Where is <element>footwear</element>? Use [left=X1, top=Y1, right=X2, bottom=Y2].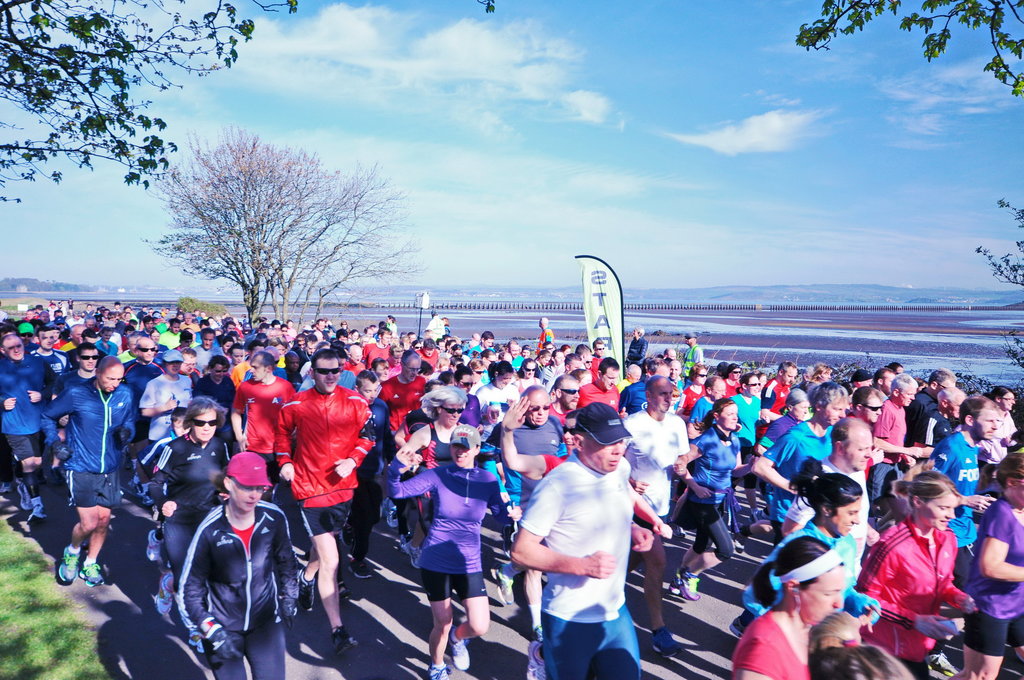
[left=425, top=662, right=451, bottom=679].
